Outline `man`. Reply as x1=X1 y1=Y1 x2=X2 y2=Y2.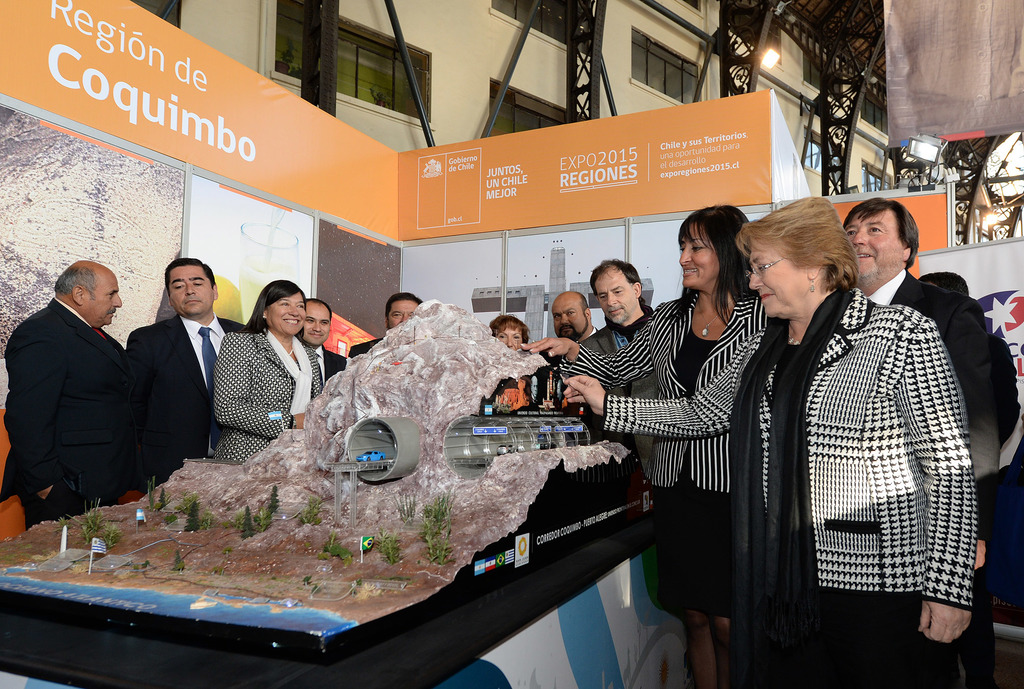
x1=291 y1=289 x2=345 y2=402.
